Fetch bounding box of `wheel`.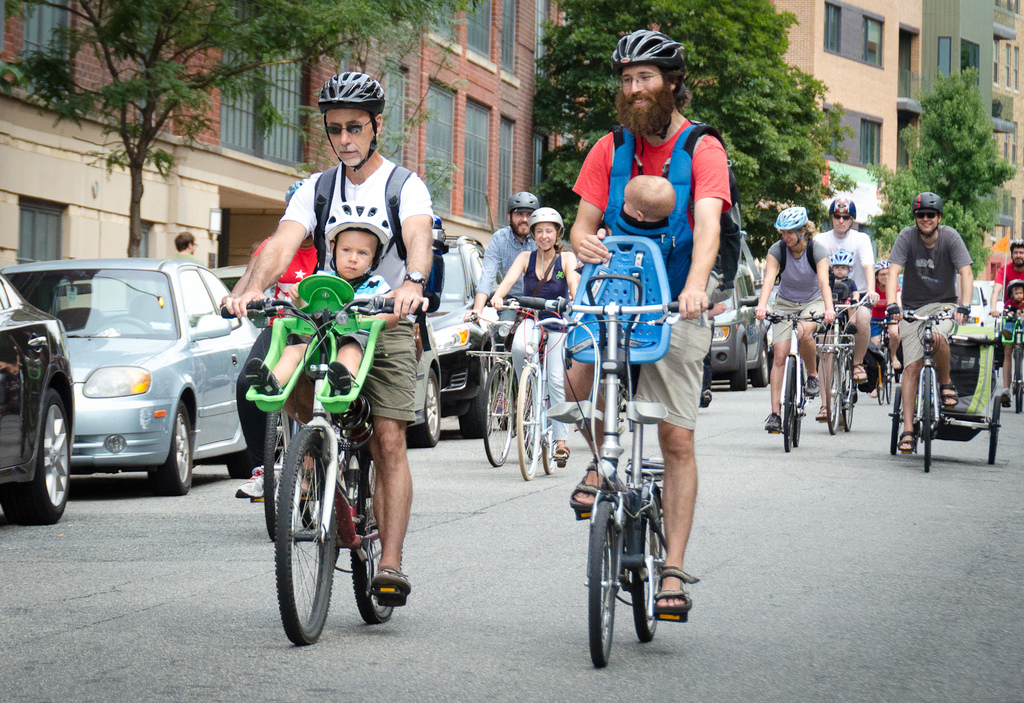
Bbox: (843,357,856,431).
